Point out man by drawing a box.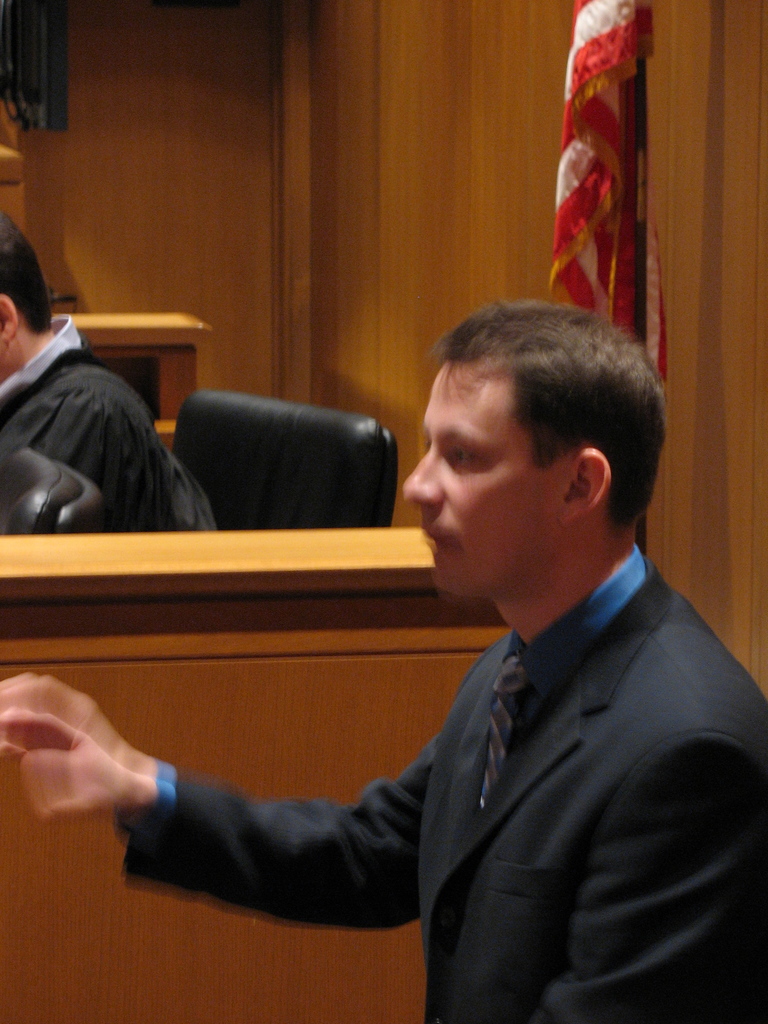
pyautogui.locateOnScreen(0, 204, 225, 534).
